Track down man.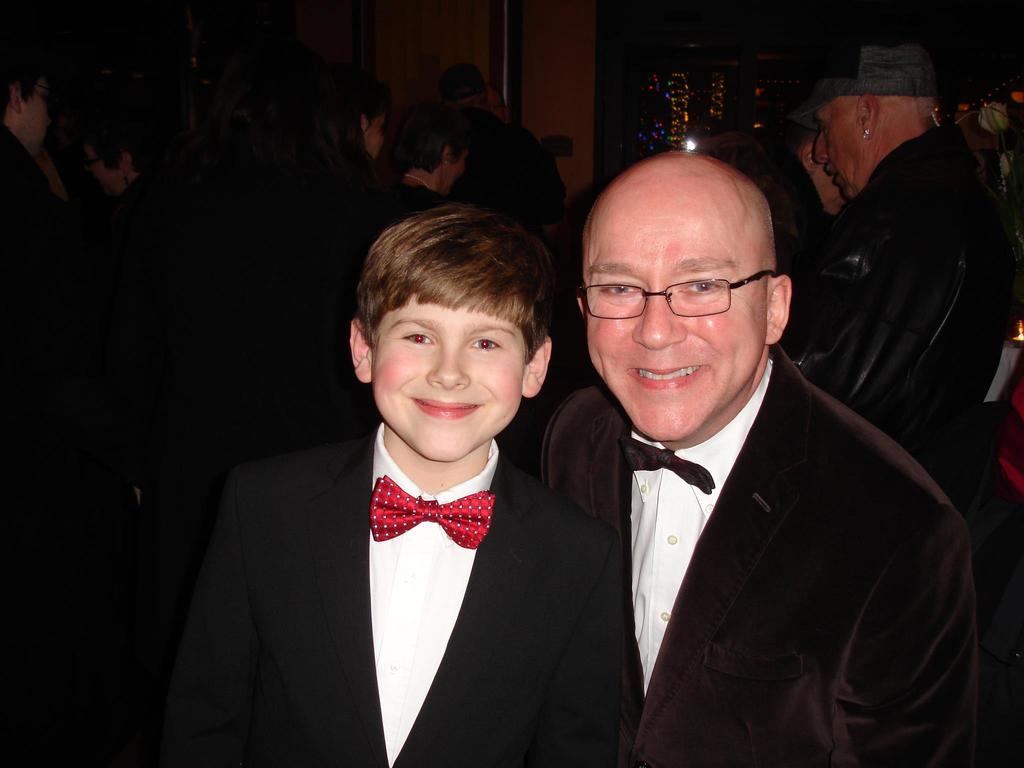
Tracked to region(535, 140, 988, 767).
